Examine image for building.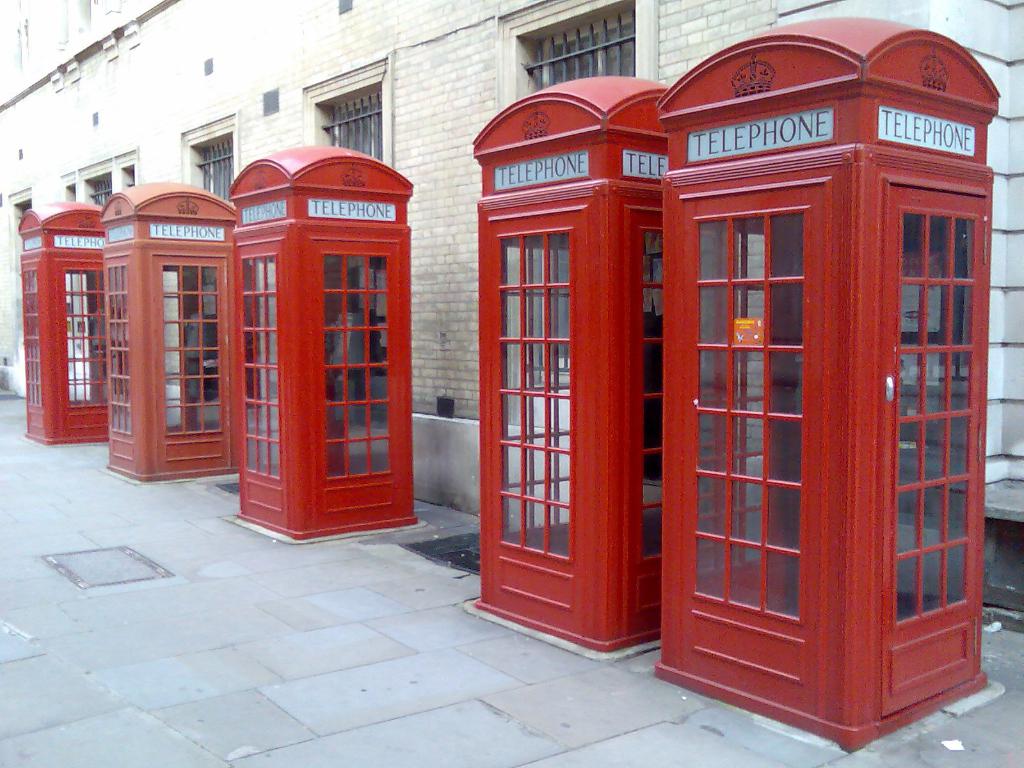
Examination result: (x1=0, y1=0, x2=1023, y2=633).
